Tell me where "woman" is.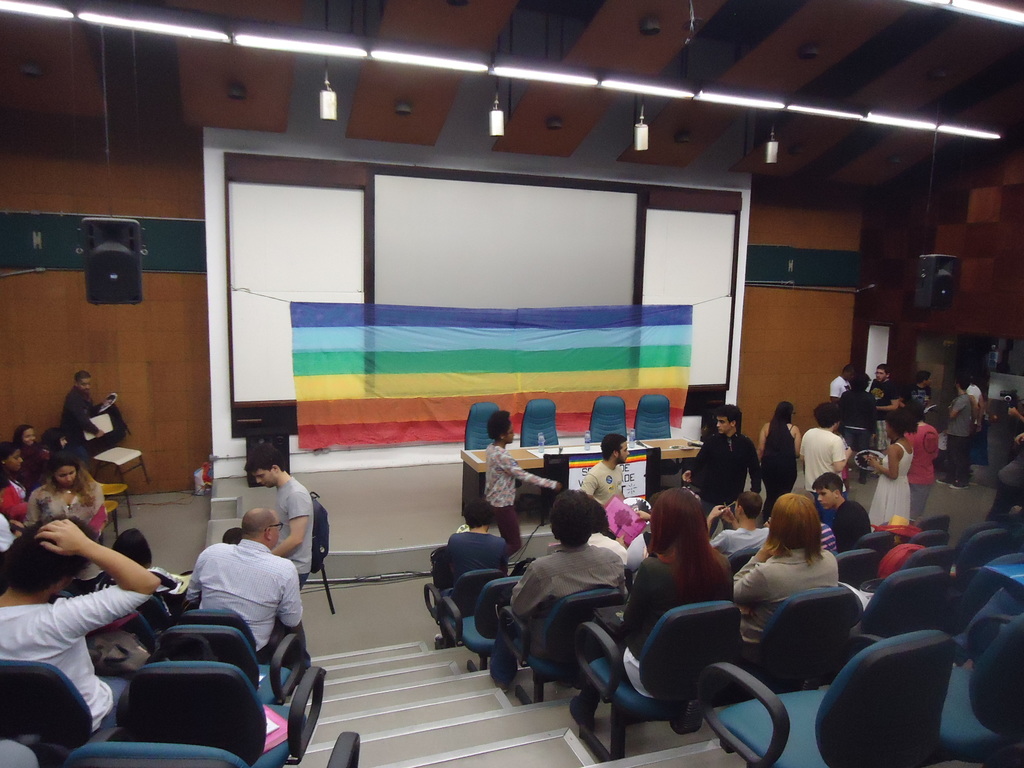
"woman" is at select_region(570, 485, 738, 728).
